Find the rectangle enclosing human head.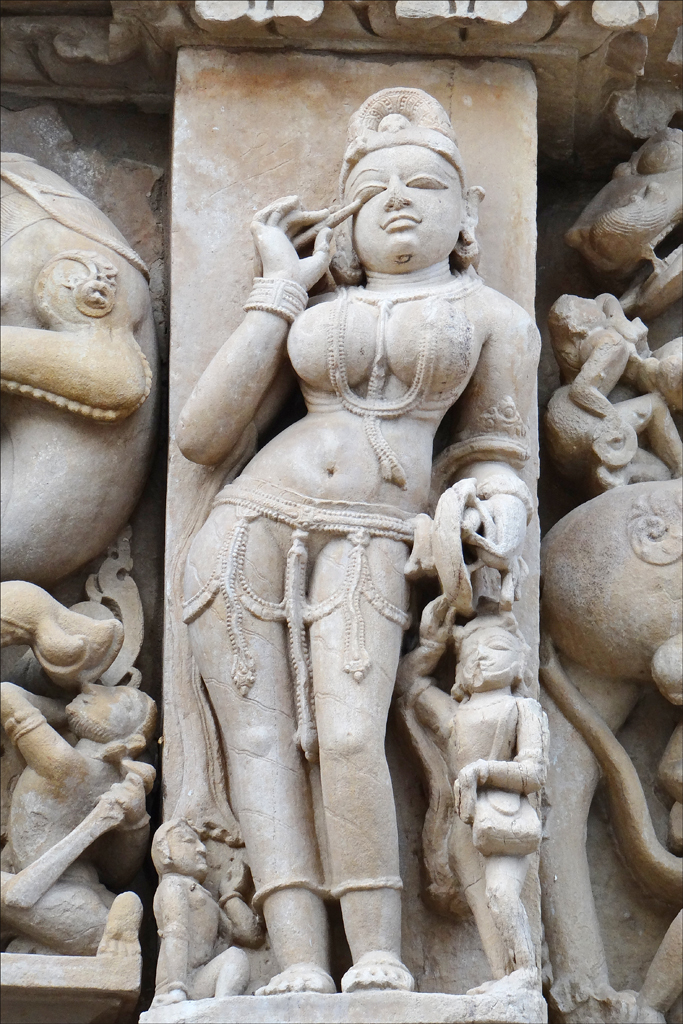
select_region(66, 682, 157, 742).
